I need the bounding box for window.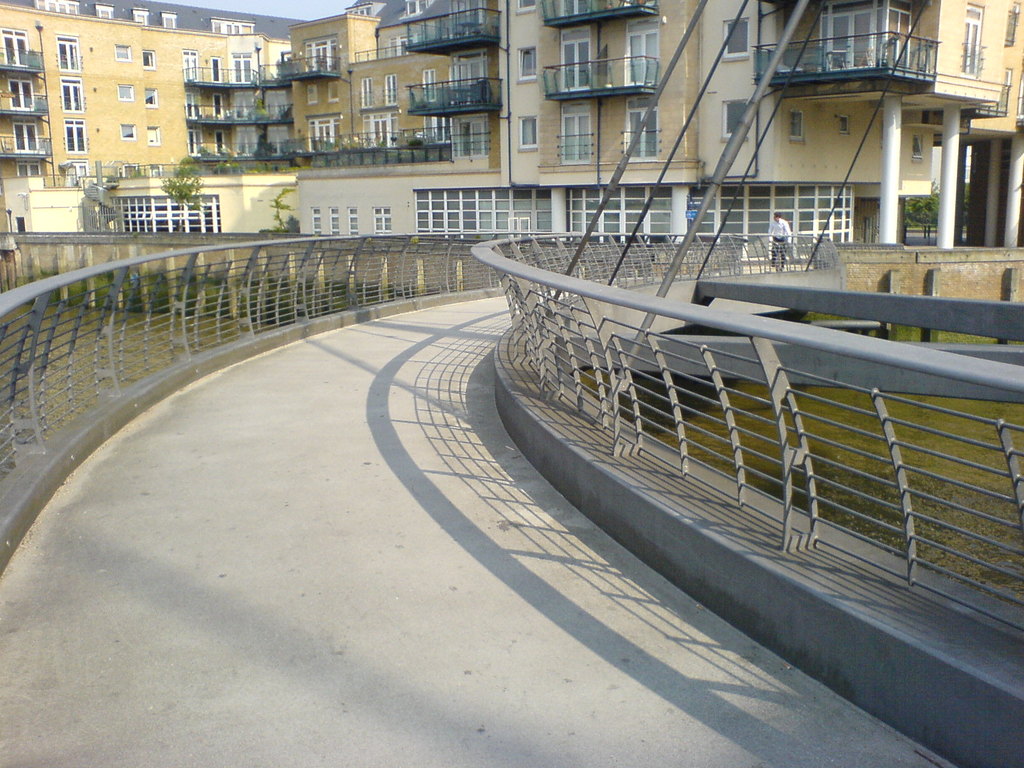
Here it is: pyautogui.locateOnScreen(118, 83, 136, 100).
